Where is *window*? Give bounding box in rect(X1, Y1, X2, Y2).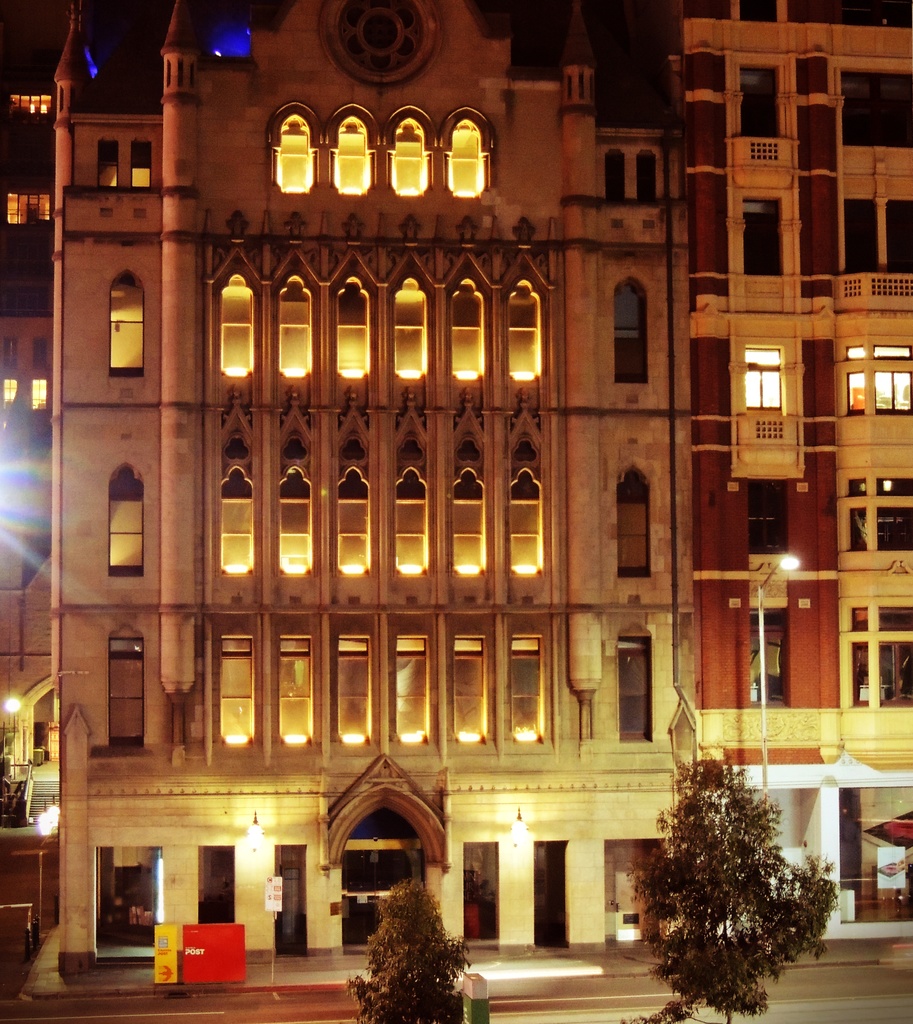
rect(852, 603, 868, 627).
